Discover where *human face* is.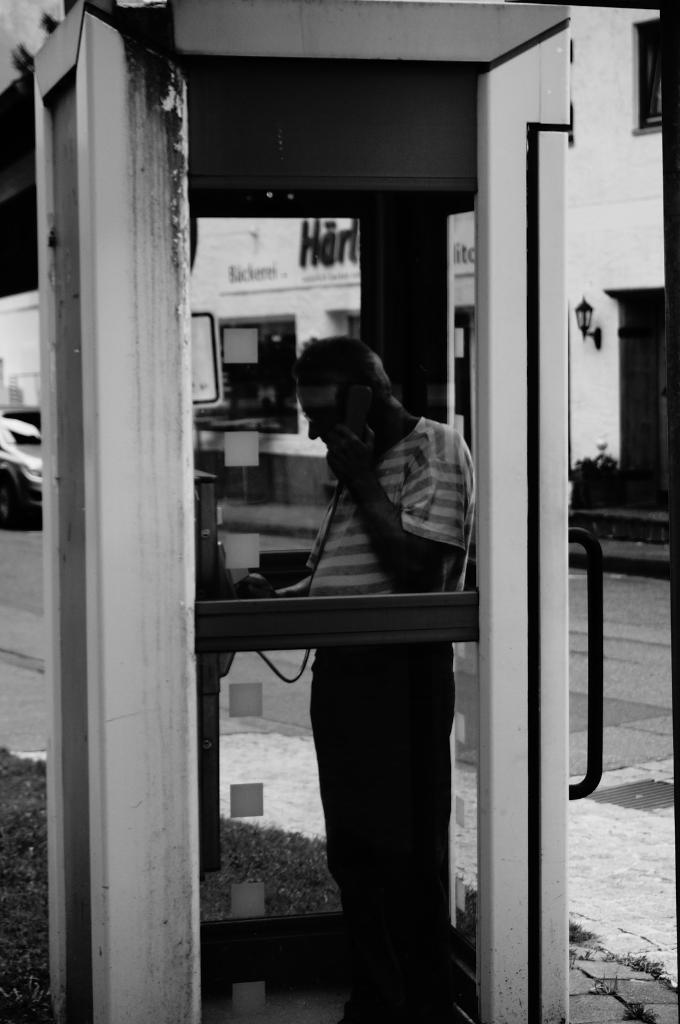
Discovered at 302,396,338,450.
